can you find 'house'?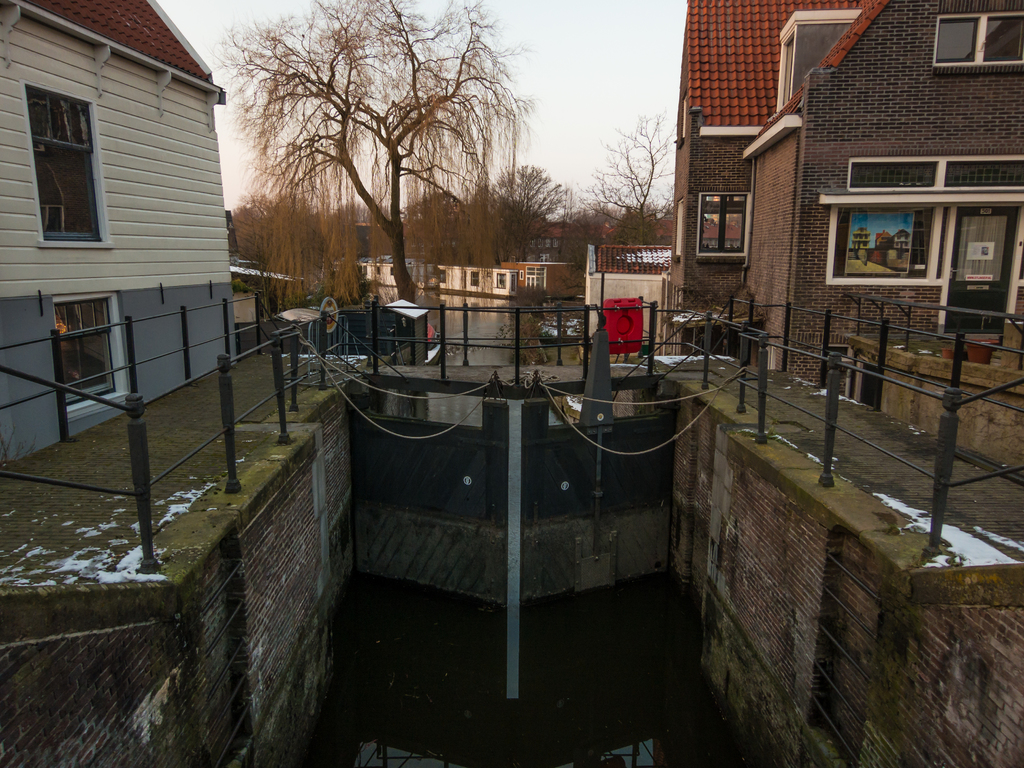
Yes, bounding box: [525,209,588,297].
